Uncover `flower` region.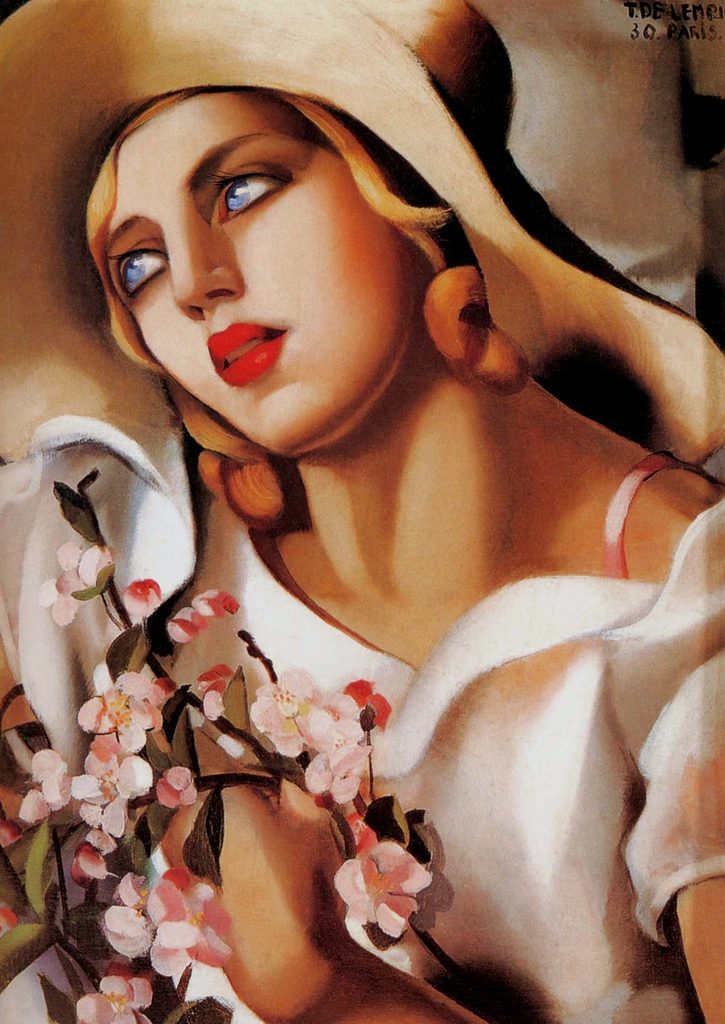
Uncovered: {"x1": 74, "y1": 977, "x2": 162, "y2": 1023}.
